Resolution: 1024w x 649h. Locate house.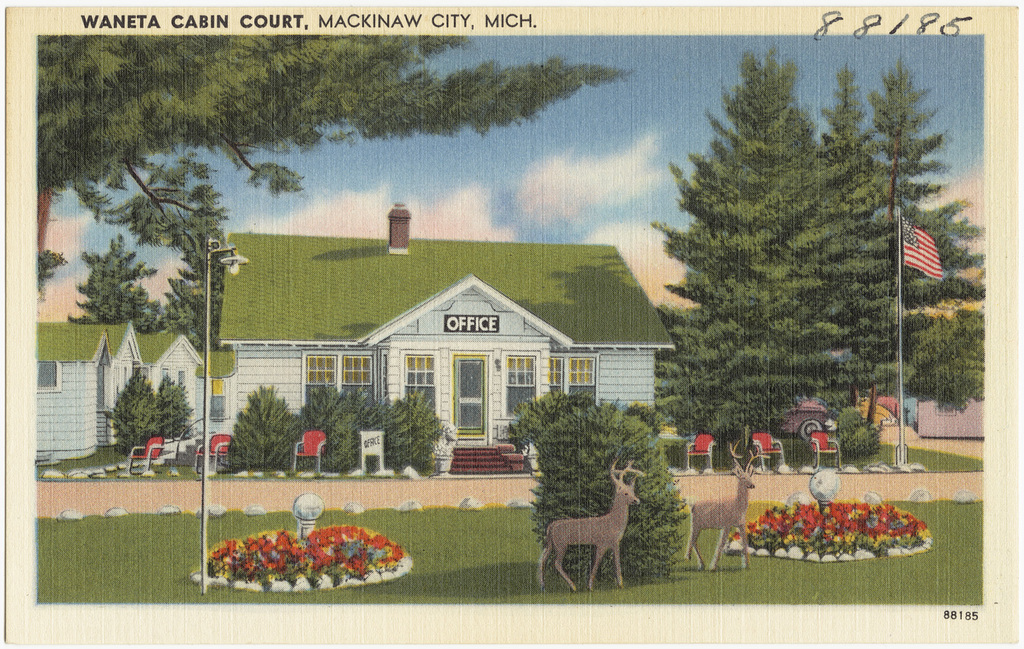
x1=113 y1=316 x2=146 y2=456.
